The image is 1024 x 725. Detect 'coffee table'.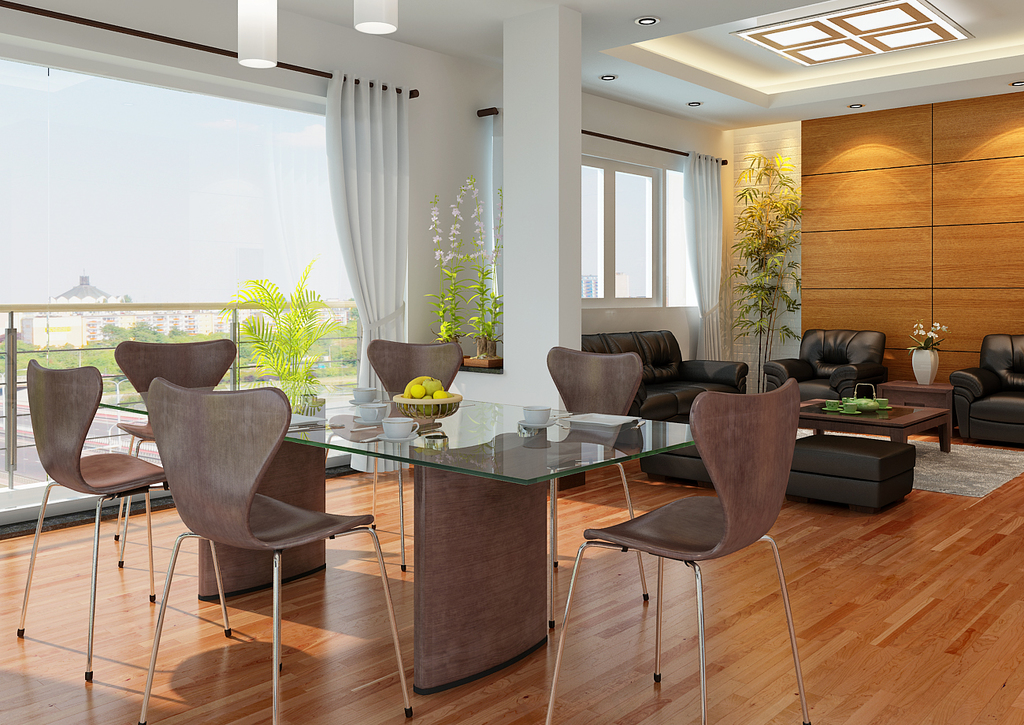
Detection: l=795, t=398, r=953, b=452.
